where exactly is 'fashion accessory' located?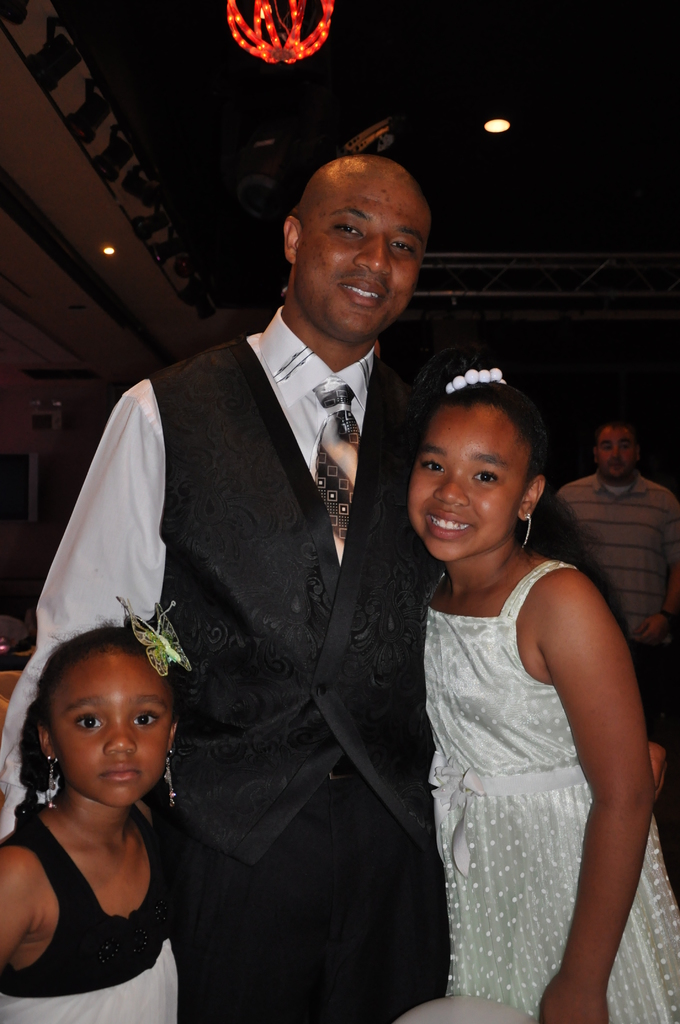
Its bounding box is box(661, 607, 679, 628).
